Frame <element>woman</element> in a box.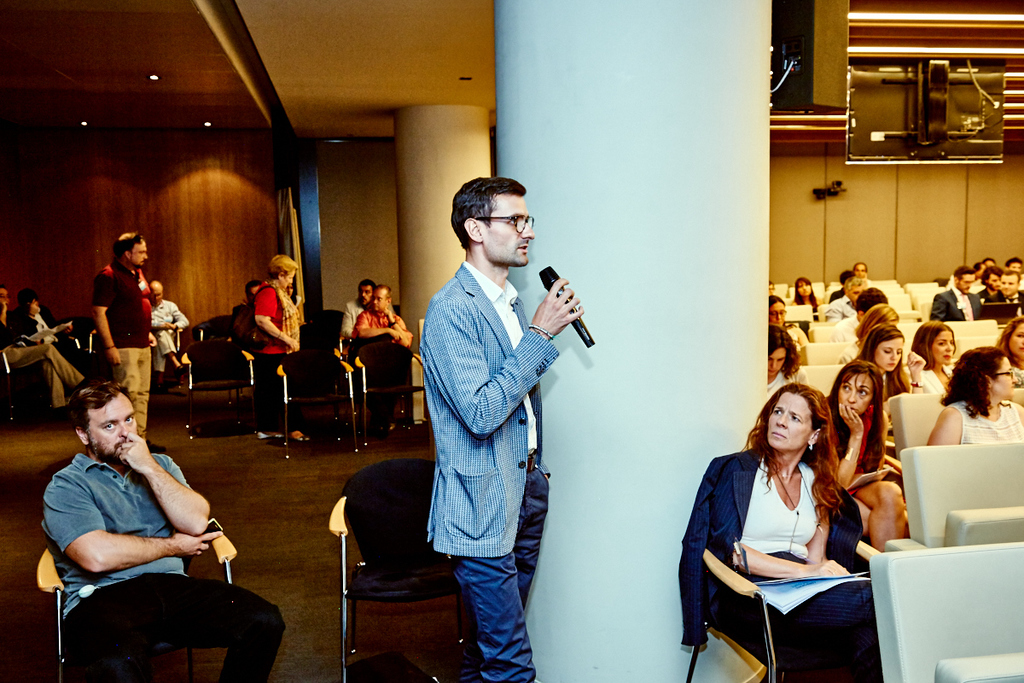
<box>698,382,892,668</box>.
